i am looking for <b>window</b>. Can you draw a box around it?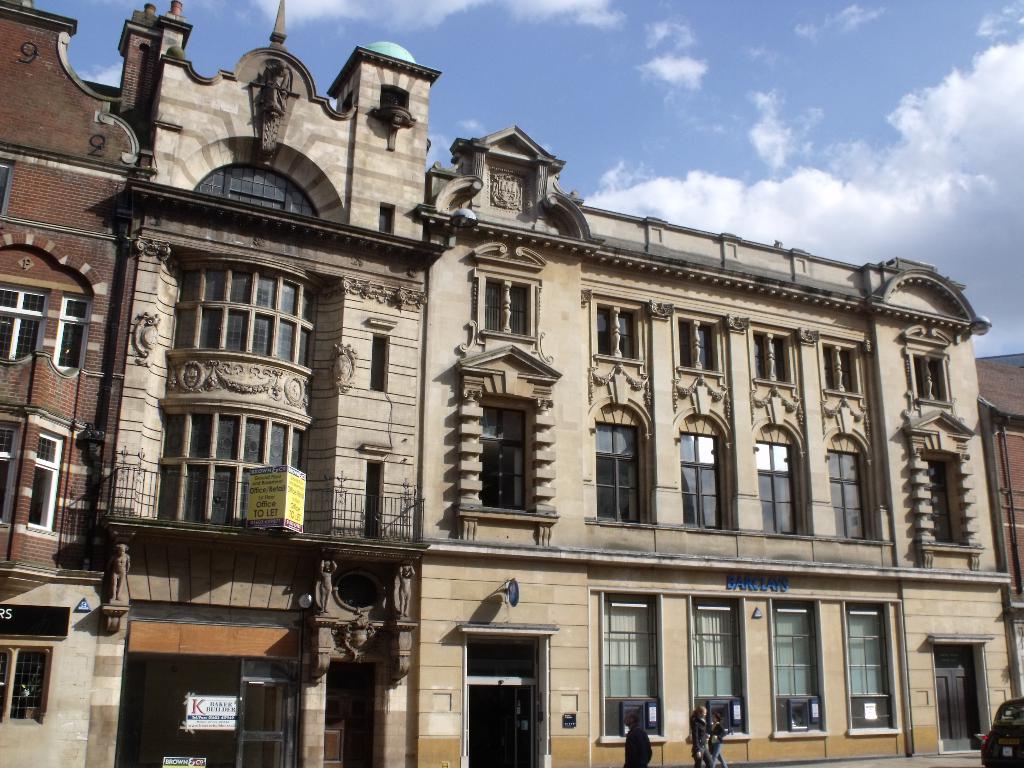
Sure, the bounding box is rect(819, 338, 862, 399).
